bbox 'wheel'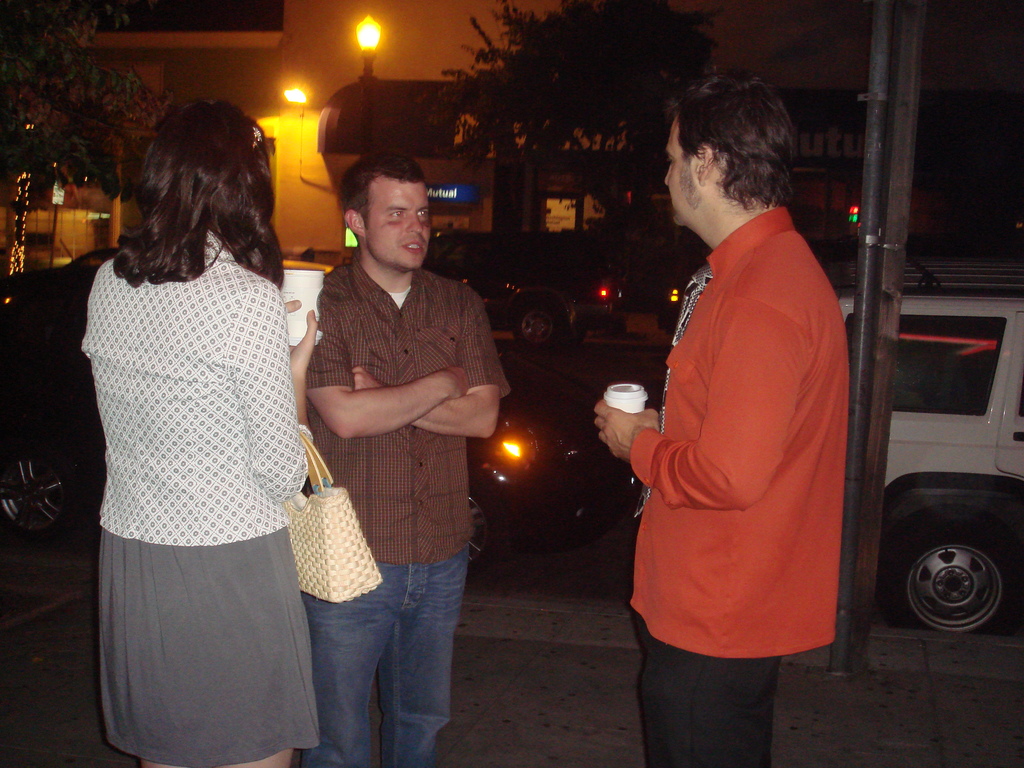
[461, 486, 501, 575]
